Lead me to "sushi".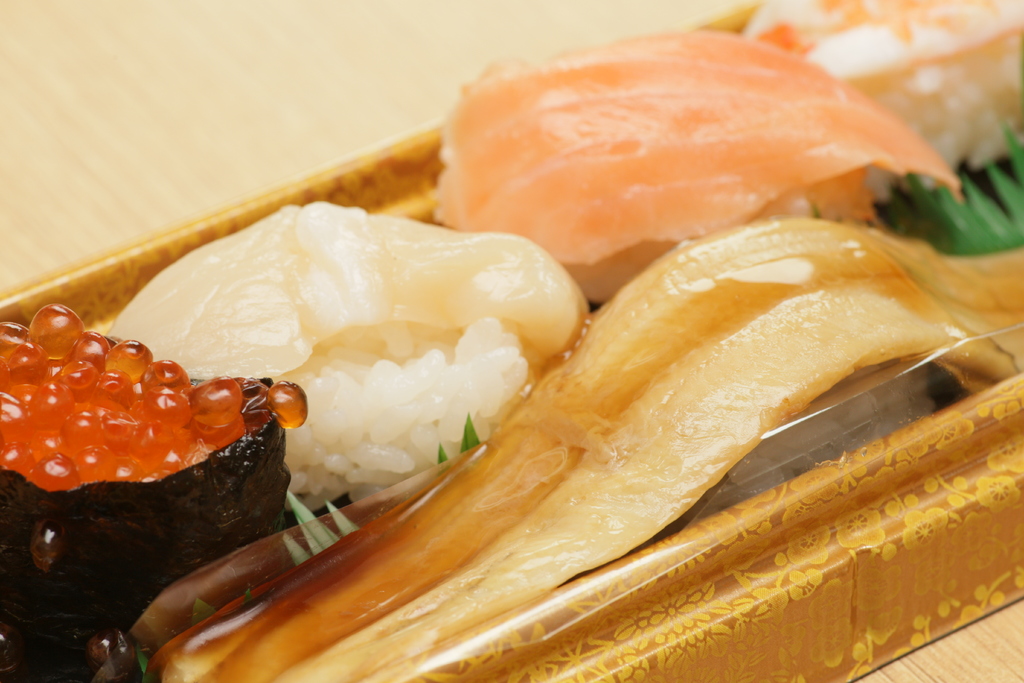
Lead to (102,200,593,498).
